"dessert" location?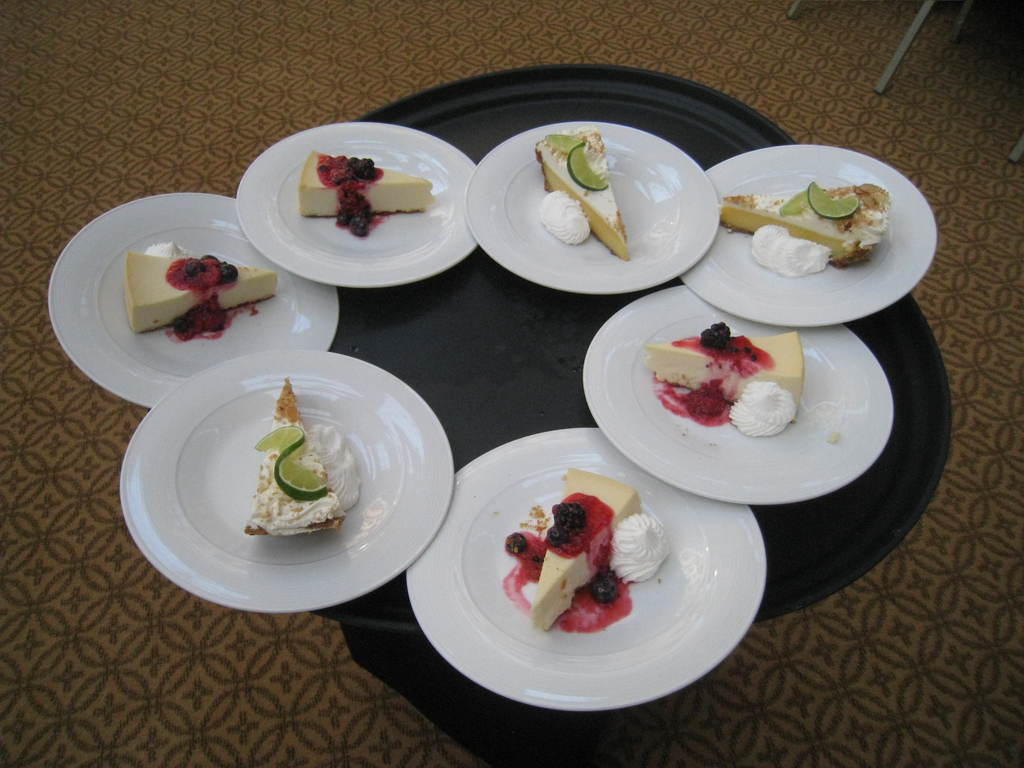
499, 470, 667, 630
